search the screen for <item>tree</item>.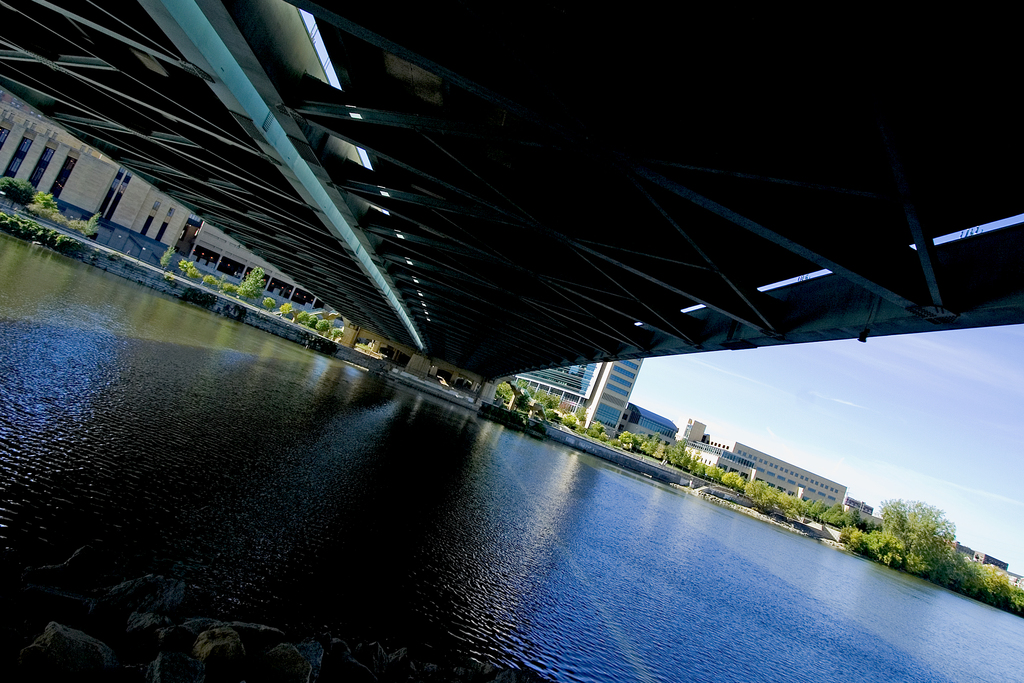
Found at 0/174/33/214.
